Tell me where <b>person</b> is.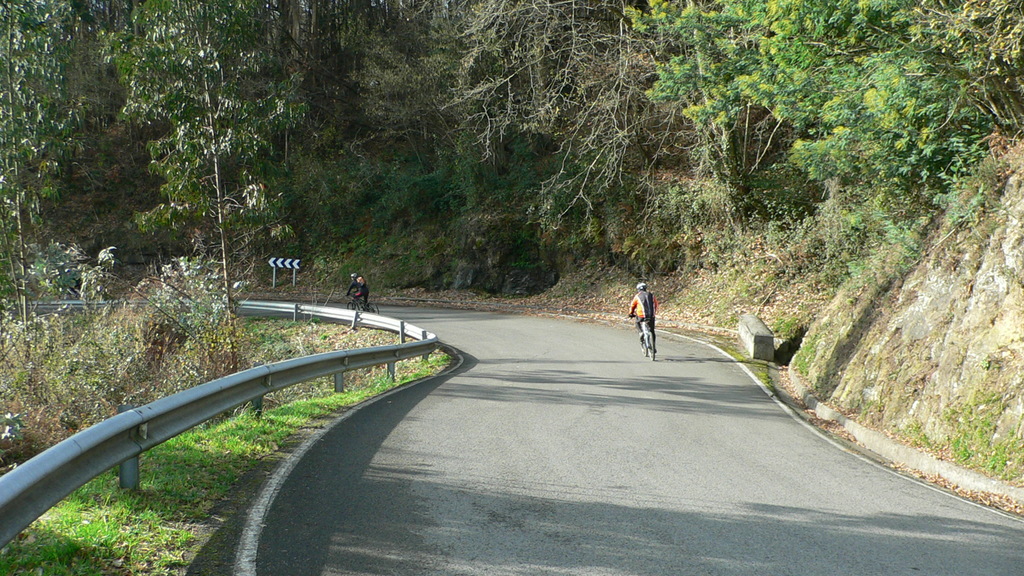
<b>person</b> is at detection(342, 269, 374, 307).
